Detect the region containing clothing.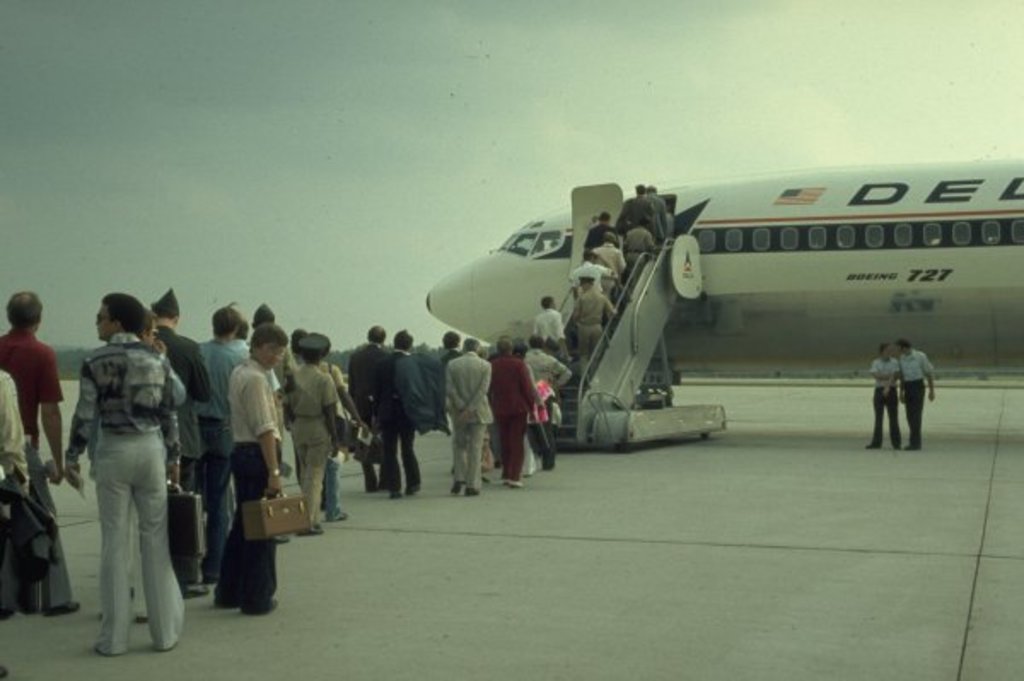
65, 292, 186, 666.
